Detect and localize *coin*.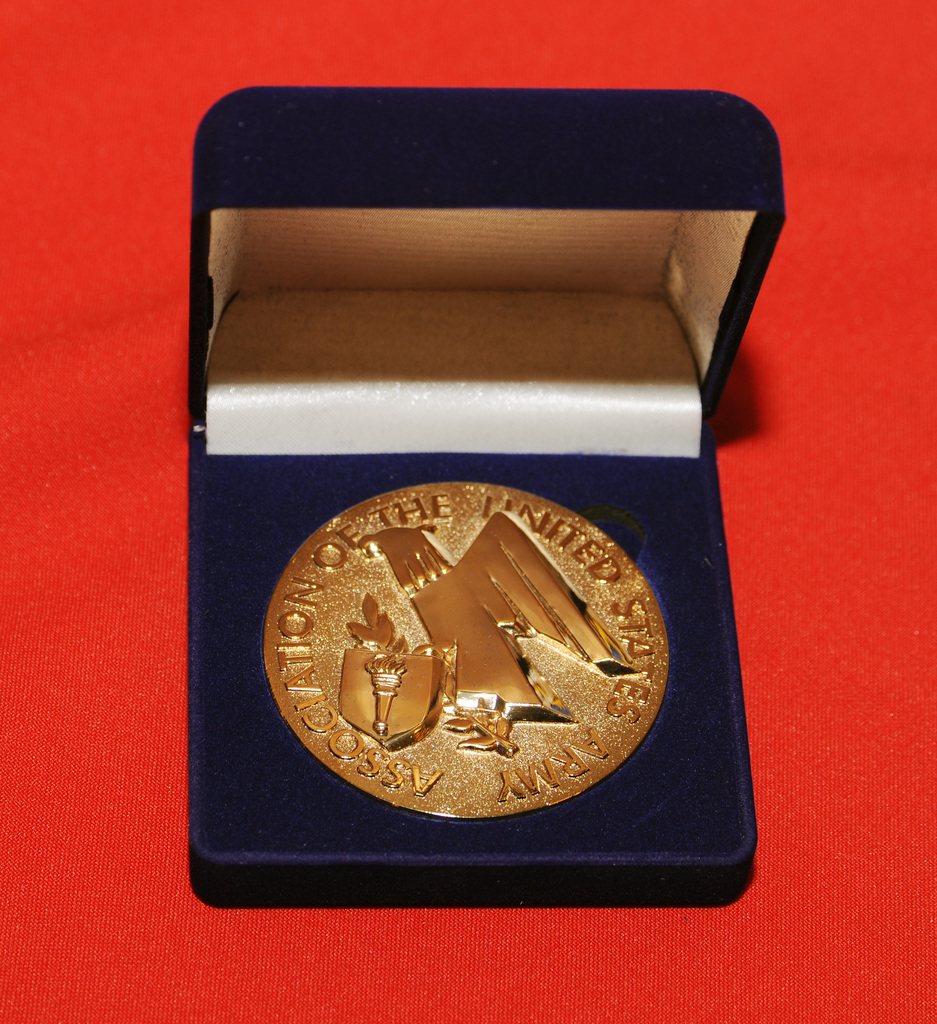
Localized at BBox(261, 479, 676, 816).
